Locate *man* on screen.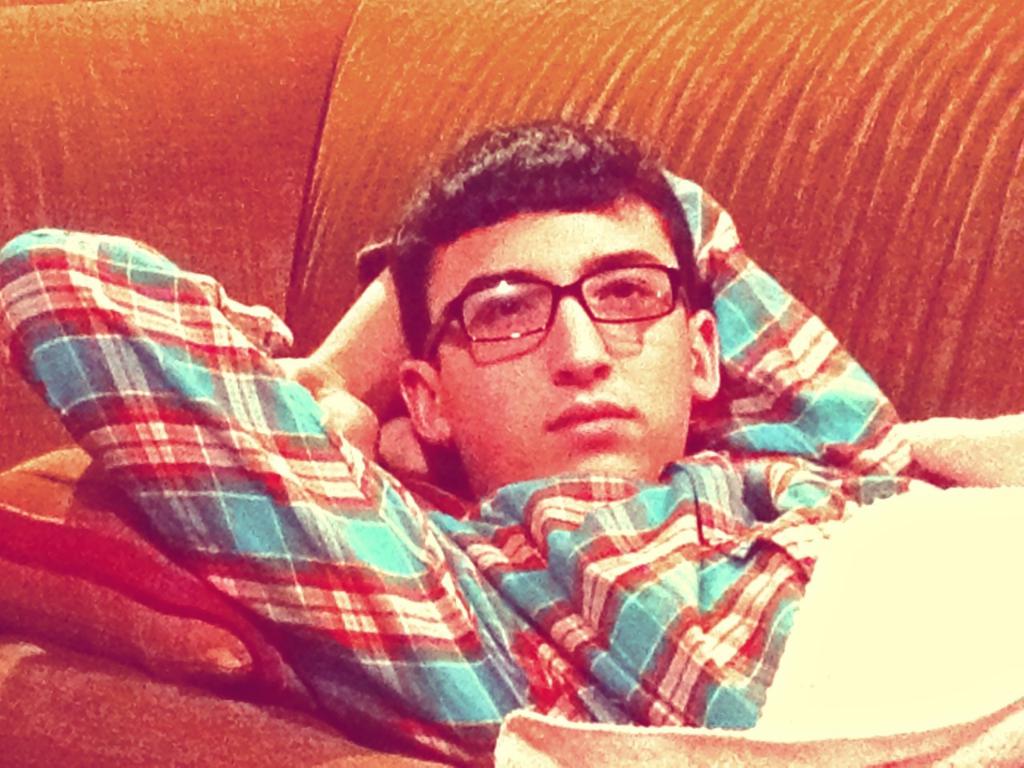
On screen at 61,102,1017,722.
